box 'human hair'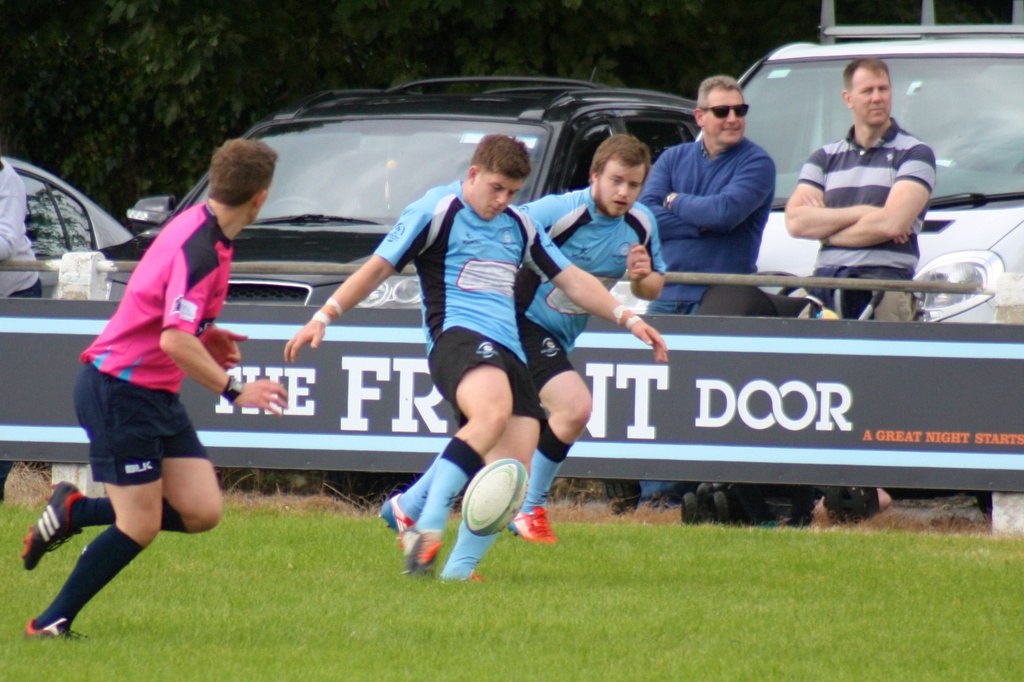
l=198, t=127, r=267, b=222
